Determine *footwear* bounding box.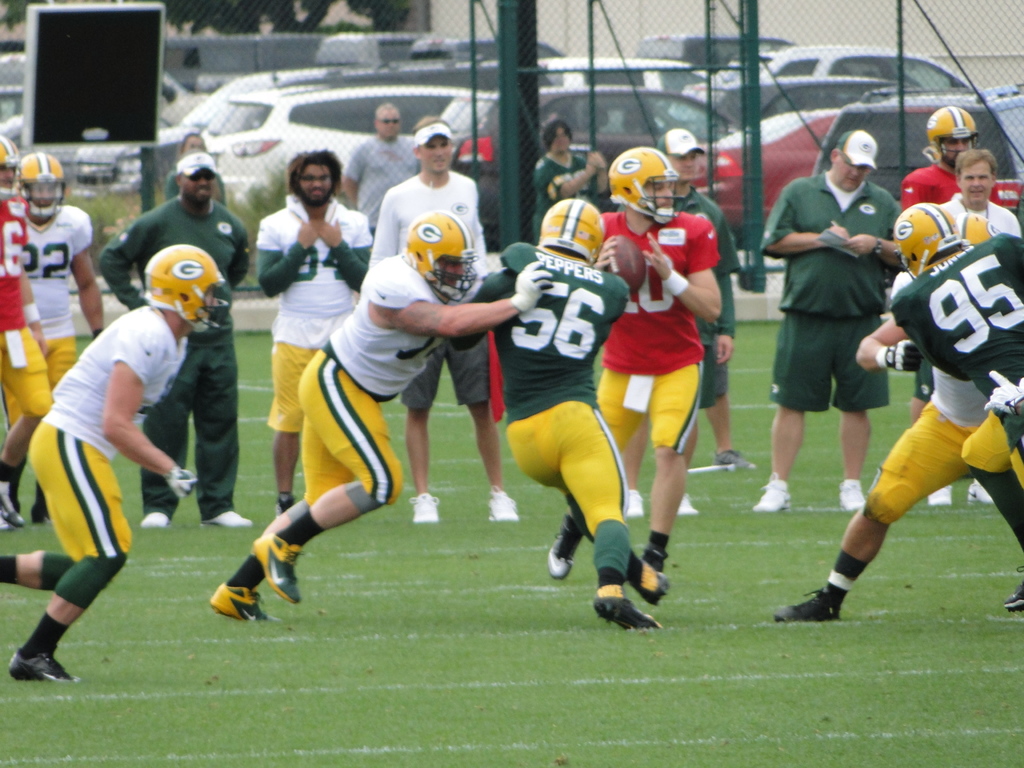
Determined: [678, 492, 696, 514].
